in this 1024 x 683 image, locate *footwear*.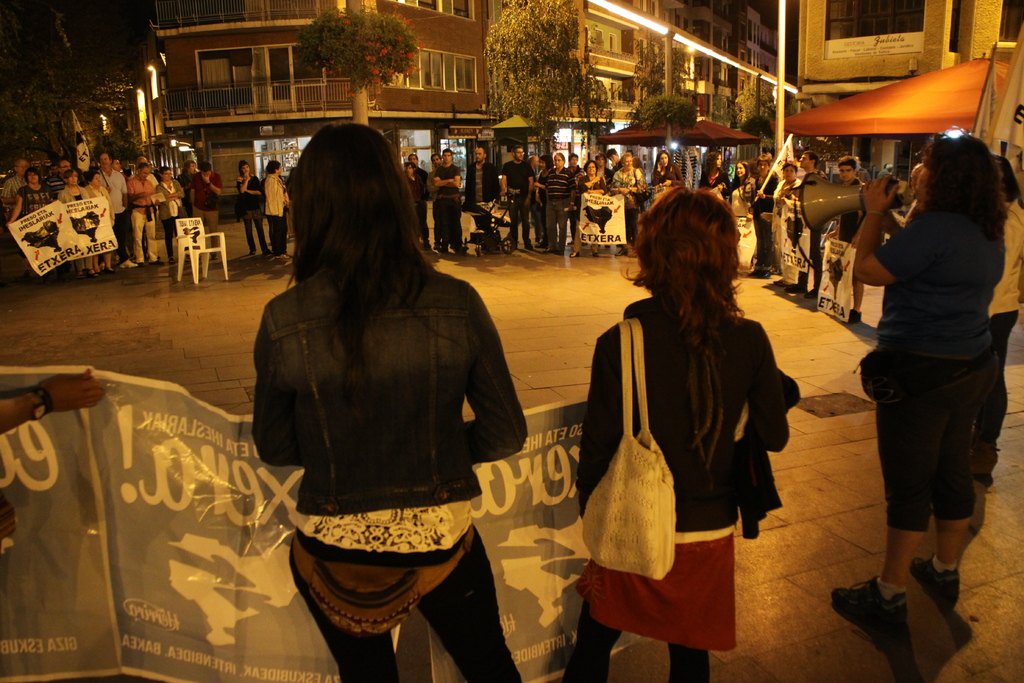
Bounding box: 457:247:462:256.
